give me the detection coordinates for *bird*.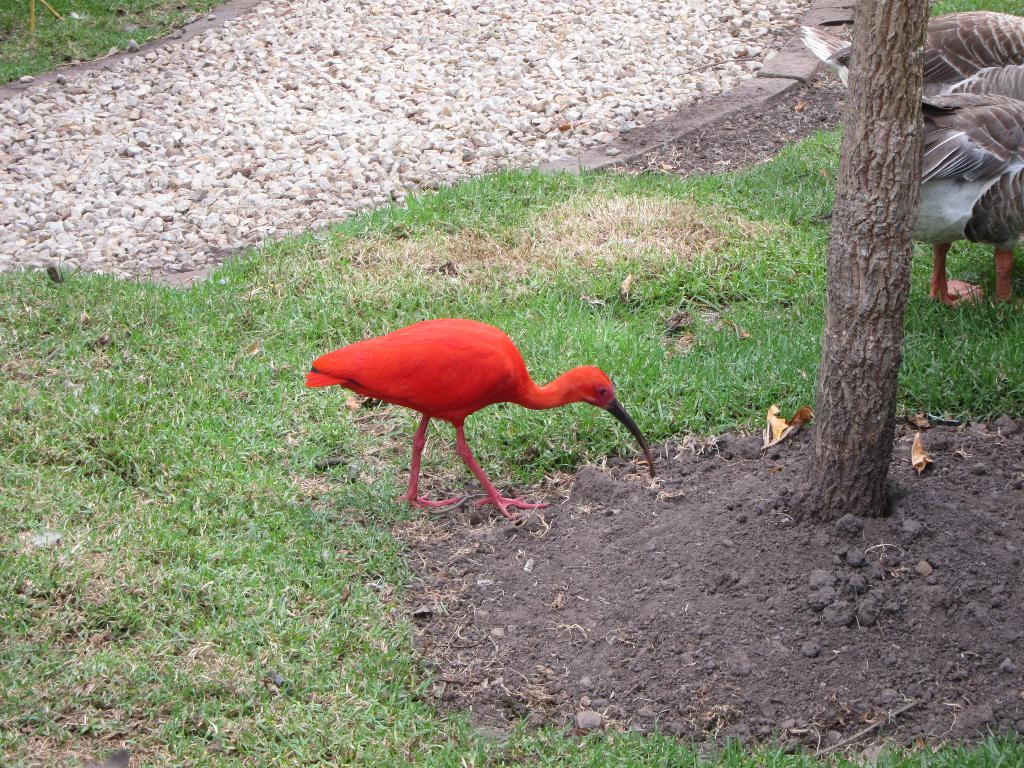
box=[901, 100, 1023, 298].
